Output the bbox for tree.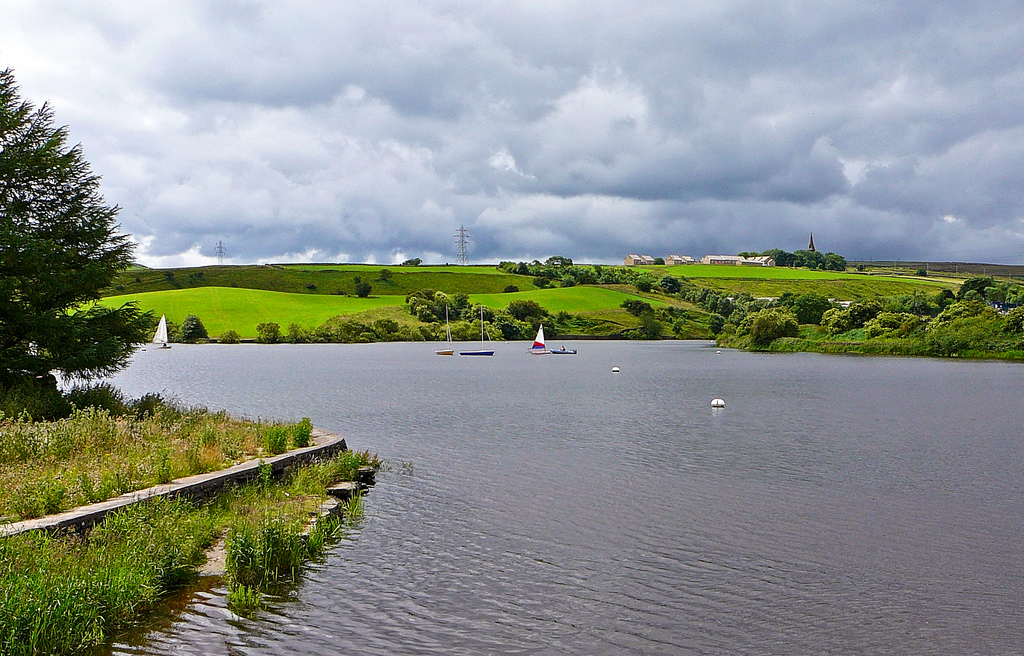
<region>655, 258, 665, 264</region>.
